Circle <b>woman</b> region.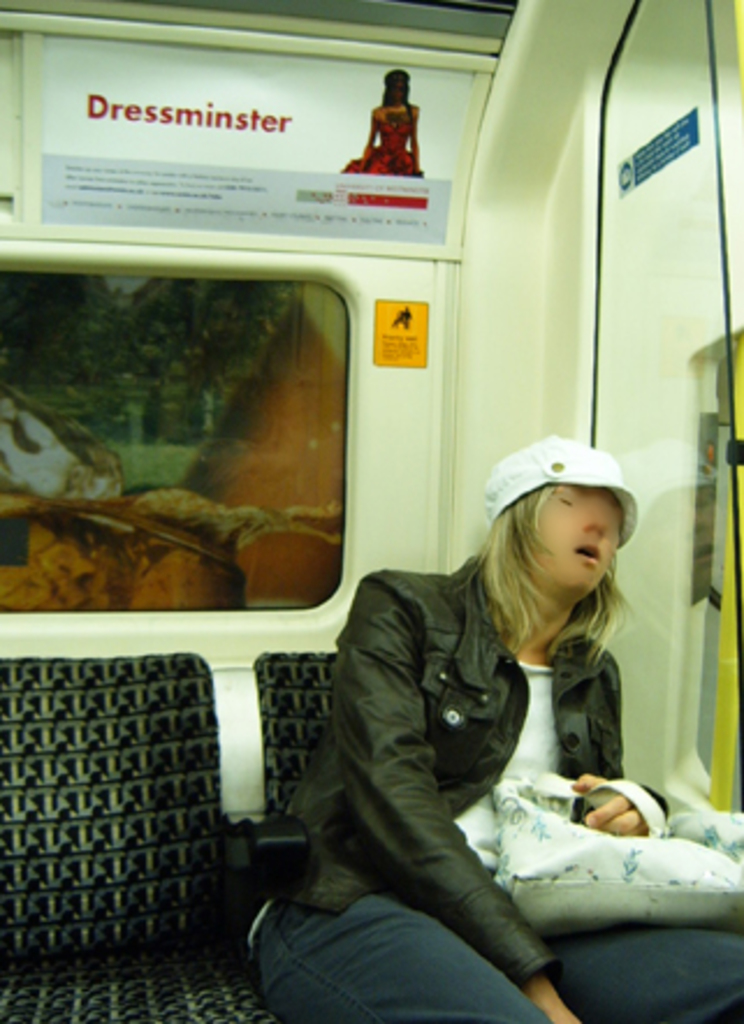
Region: <bbox>232, 424, 742, 1022</bbox>.
